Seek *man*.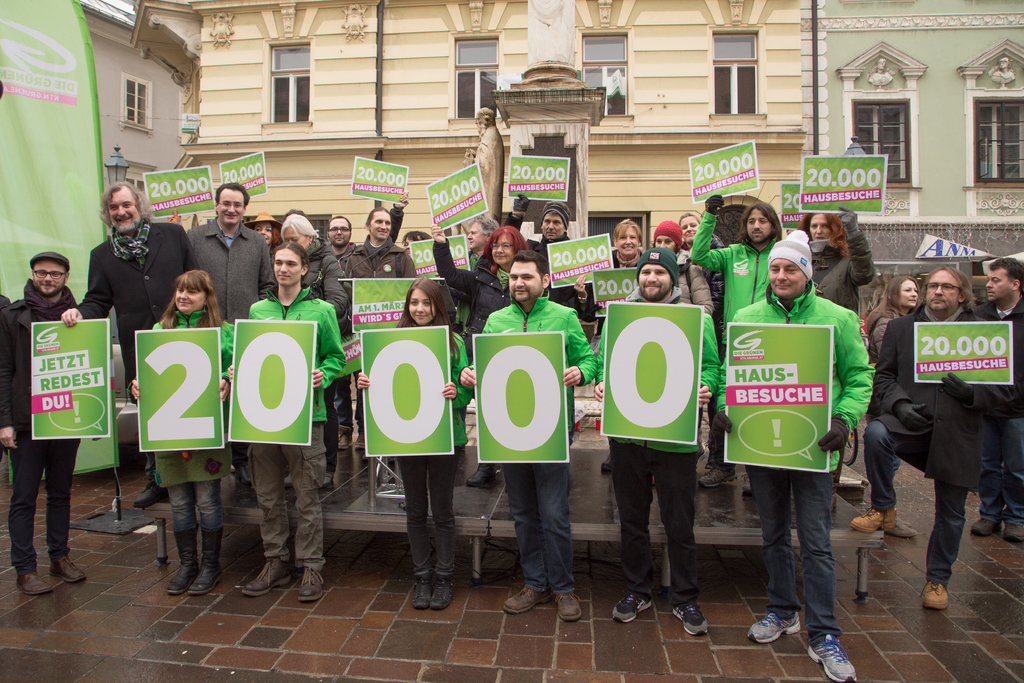
left=326, top=189, right=410, bottom=453.
